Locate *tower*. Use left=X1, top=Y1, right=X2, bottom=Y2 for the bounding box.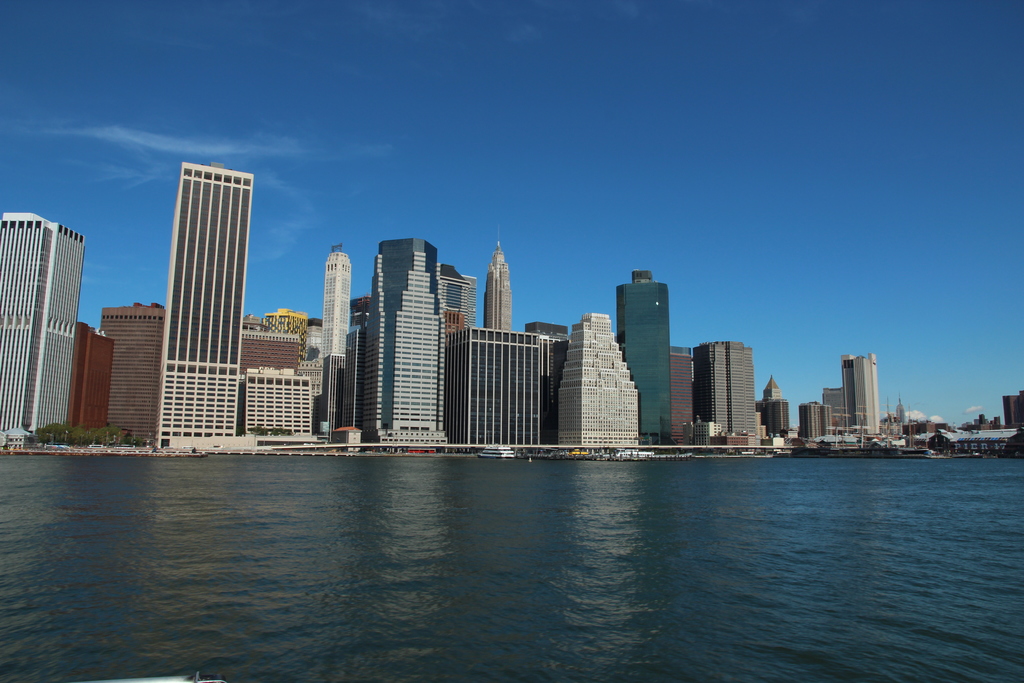
left=158, top=160, right=253, bottom=437.
